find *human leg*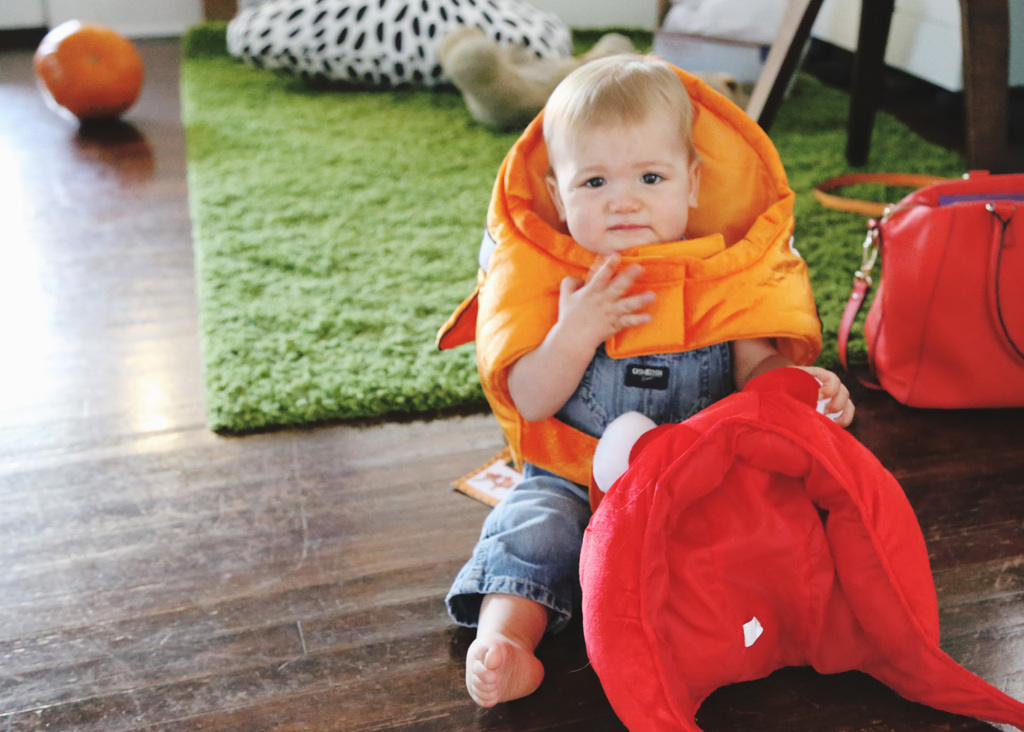
BBox(445, 462, 591, 709)
